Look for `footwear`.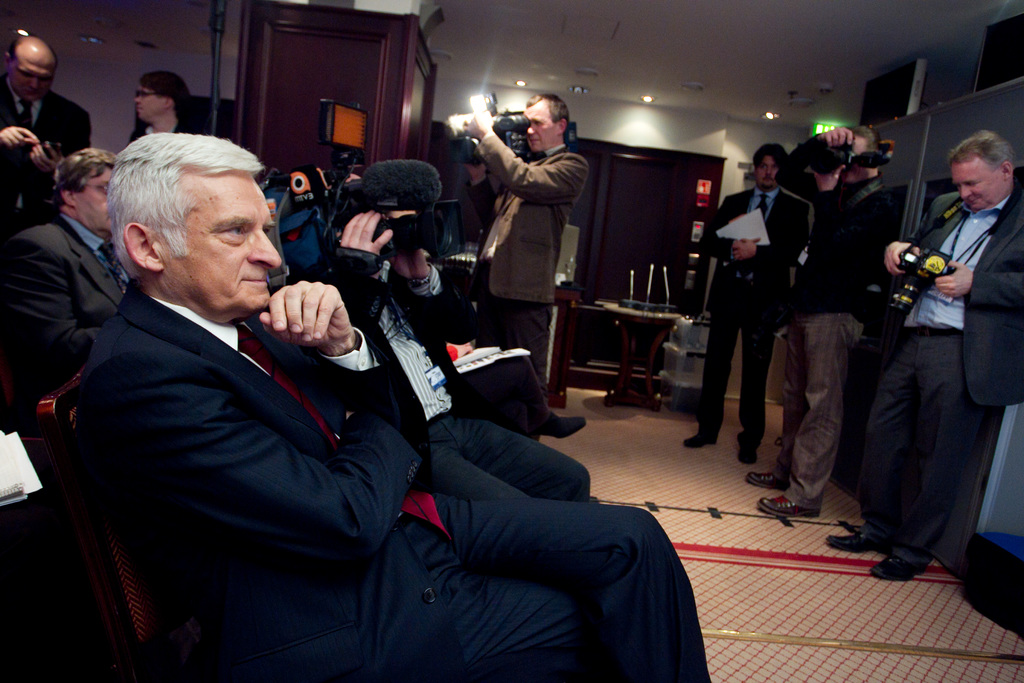
Found: <box>734,429,755,461</box>.
